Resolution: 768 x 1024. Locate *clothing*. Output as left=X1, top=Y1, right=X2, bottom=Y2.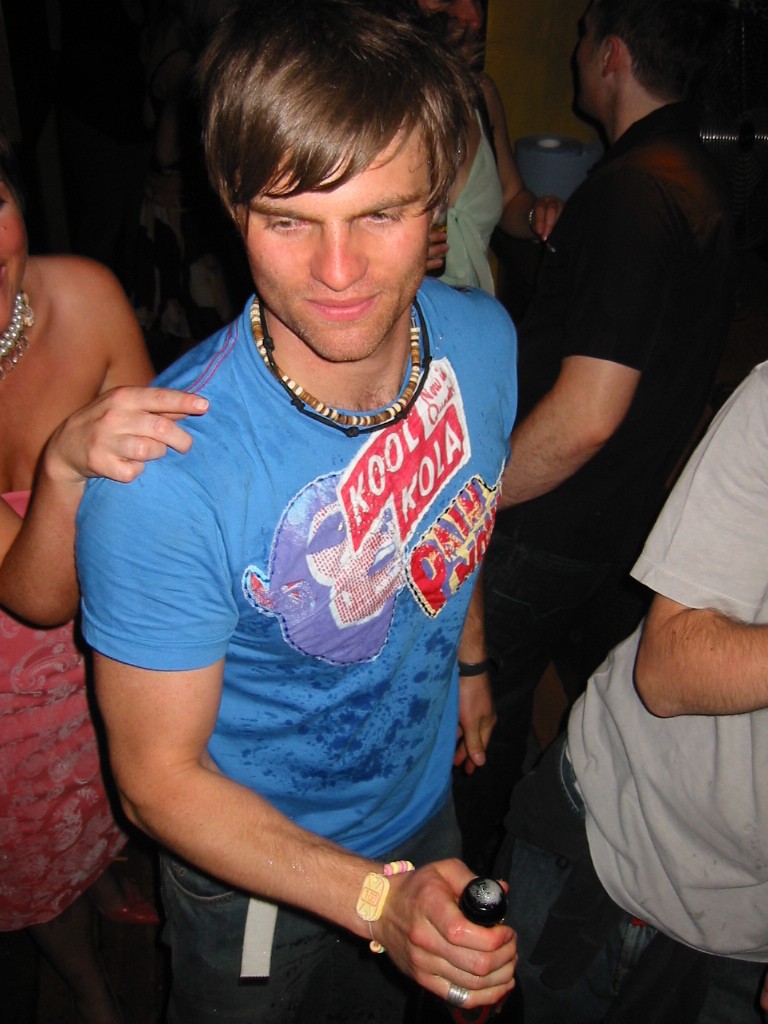
left=559, top=366, right=767, bottom=965.
